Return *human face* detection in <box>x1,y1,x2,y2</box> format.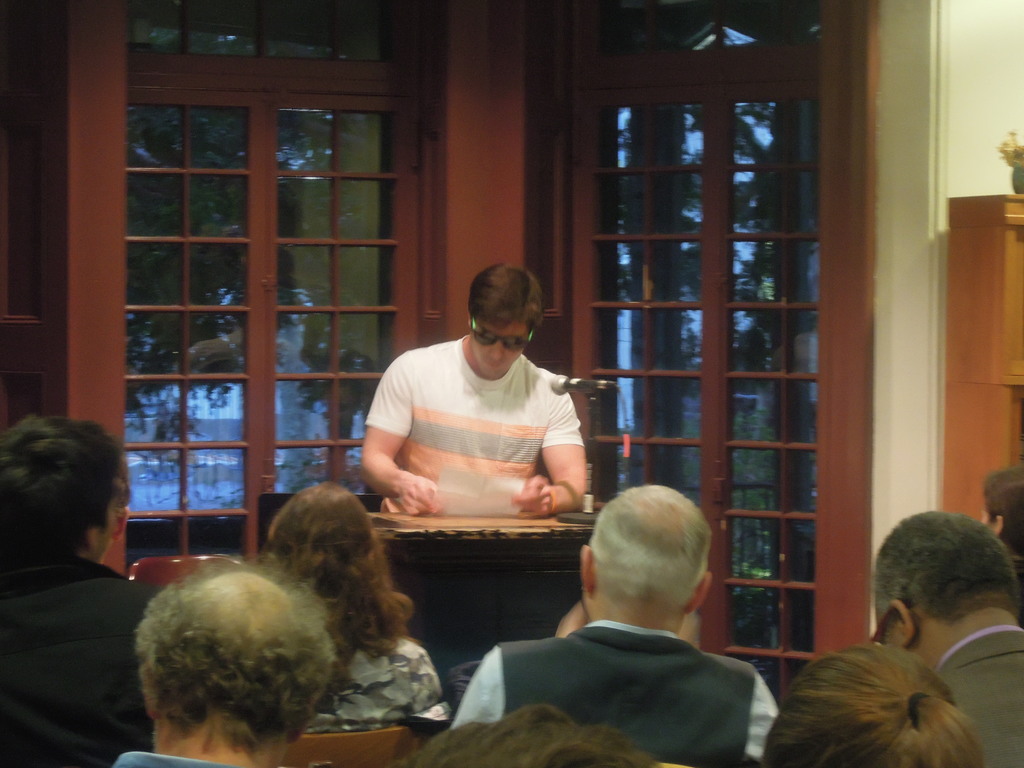
<box>470,323,528,376</box>.
